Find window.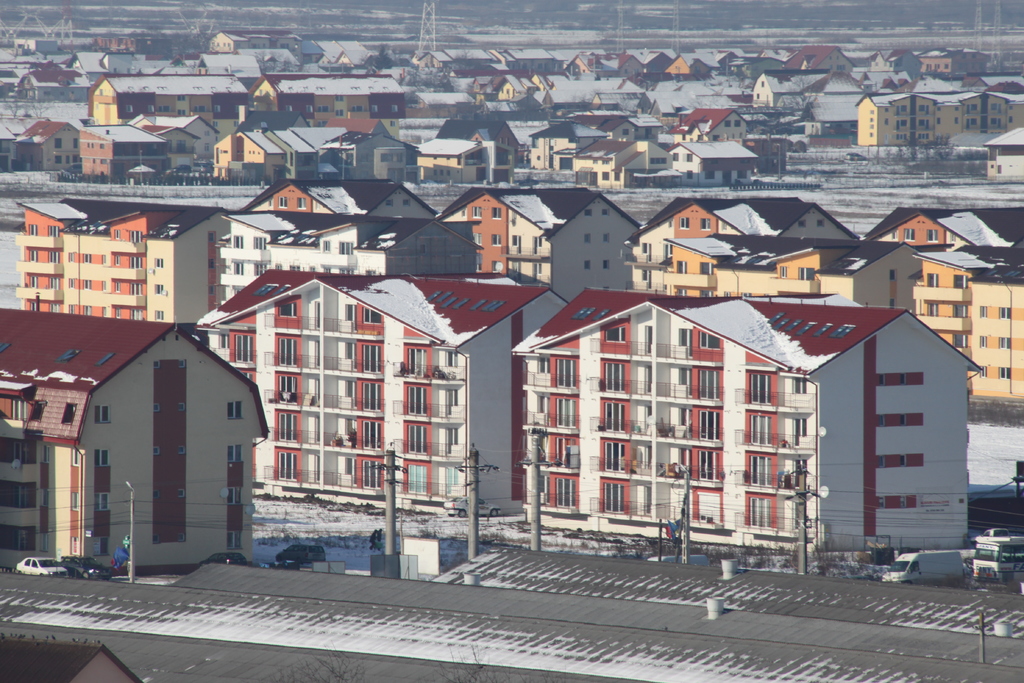
<box>226,399,244,420</box>.
